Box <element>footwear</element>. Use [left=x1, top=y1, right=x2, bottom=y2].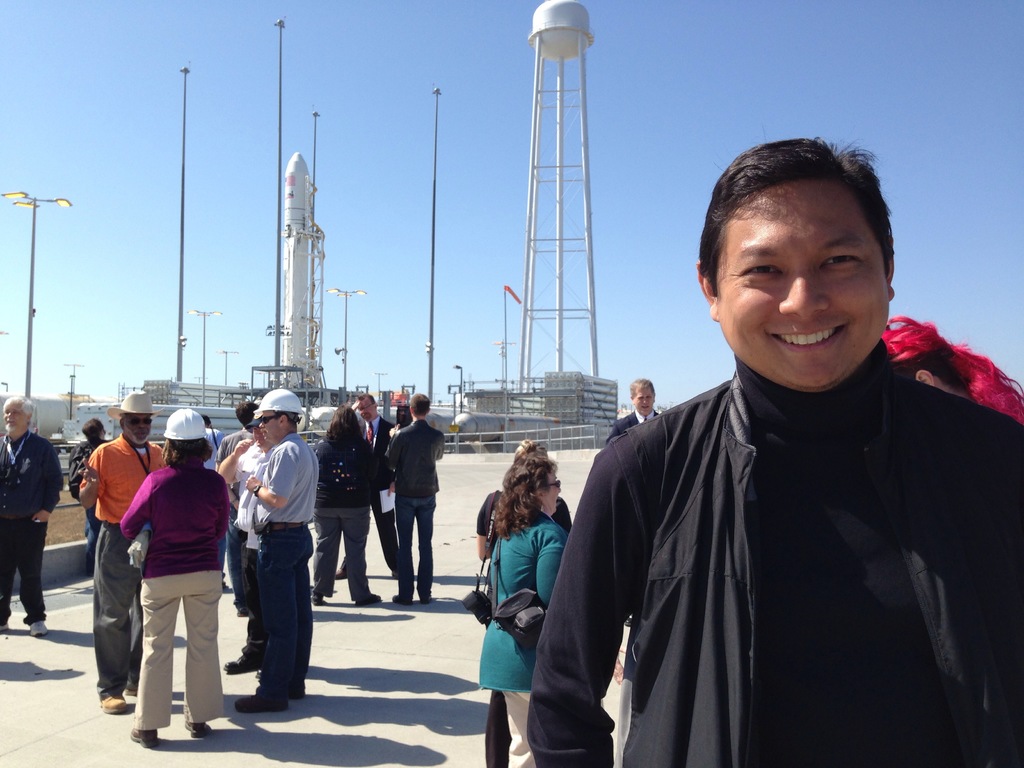
[left=221, top=647, right=260, bottom=668].
